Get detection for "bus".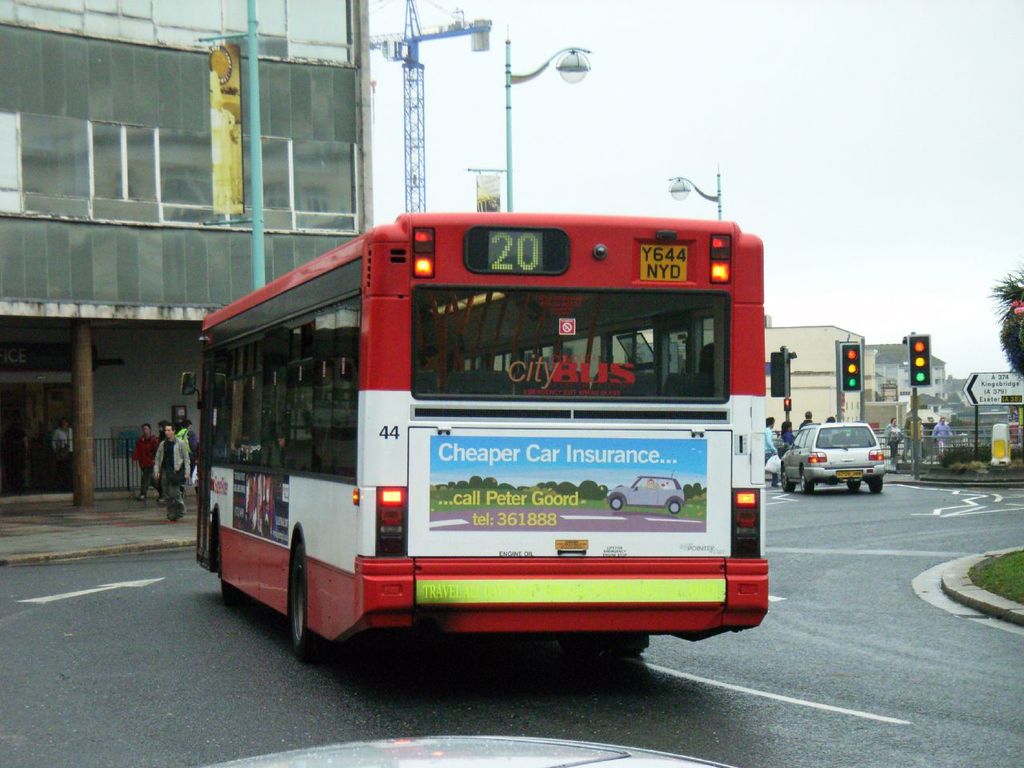
Detection: [180, 212, 770, 662].
